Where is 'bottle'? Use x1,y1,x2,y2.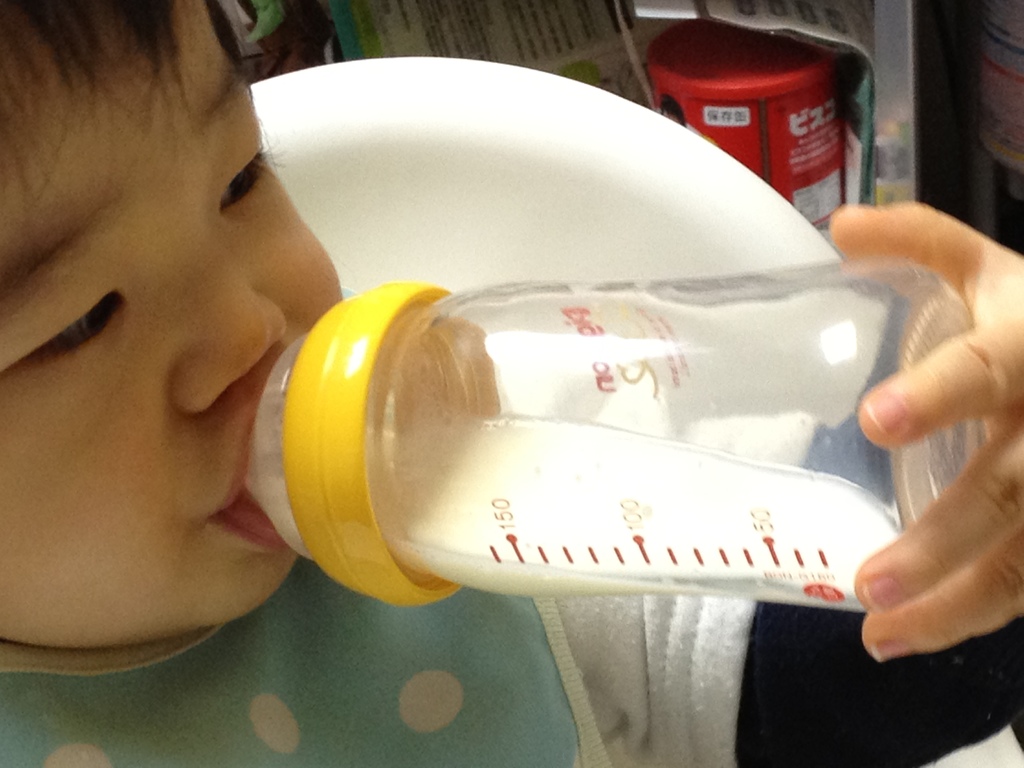
243,257,993,609.
